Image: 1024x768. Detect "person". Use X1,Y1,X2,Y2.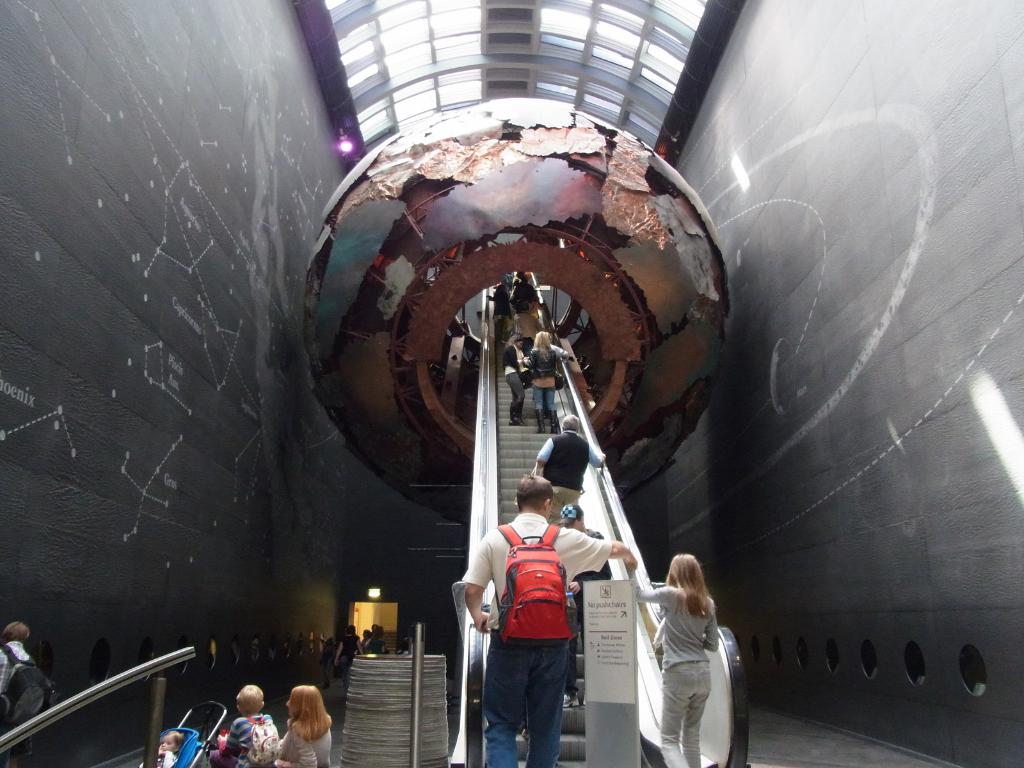
369,621,380,634.
